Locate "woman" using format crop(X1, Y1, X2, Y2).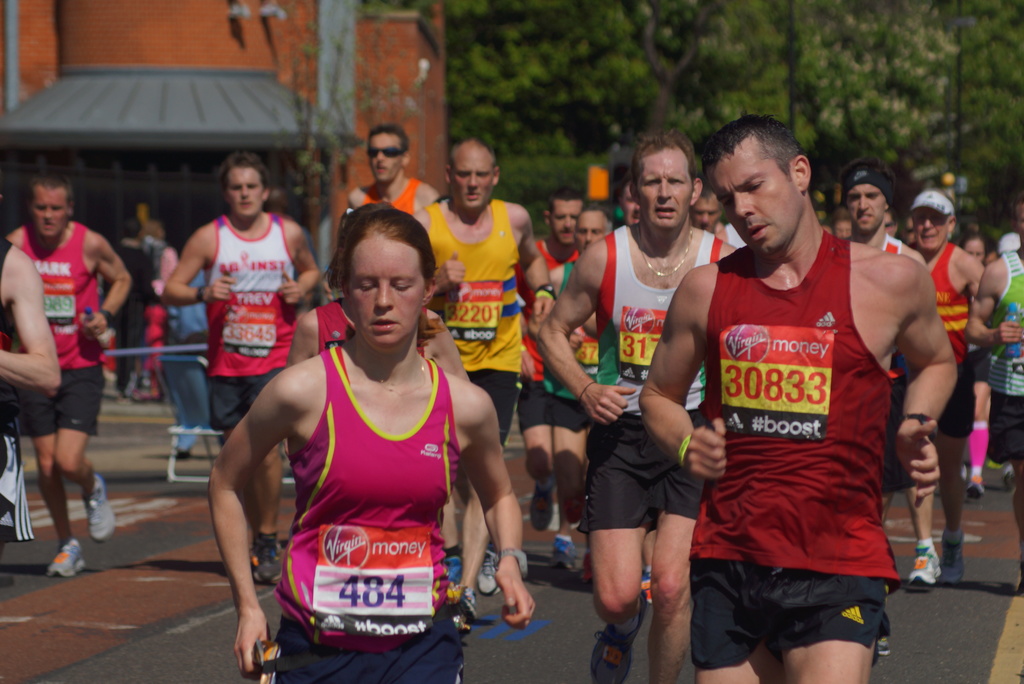
crop(964, 237, 992, 497).
